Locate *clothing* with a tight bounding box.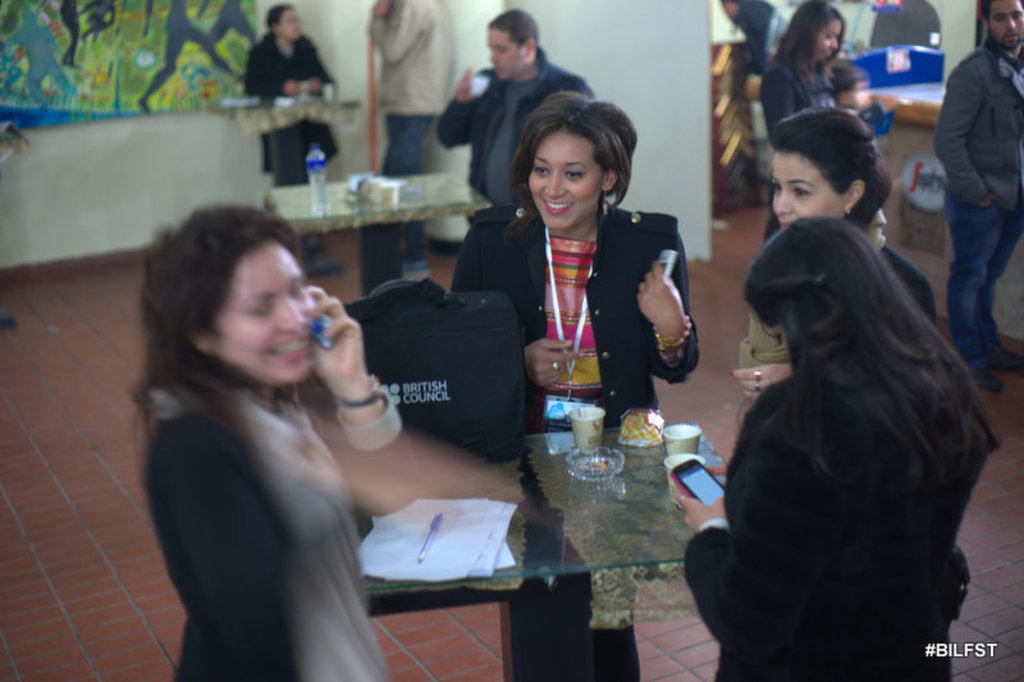
{"left": 732, "top": 0, "right": 787, "bottom": 192}.
